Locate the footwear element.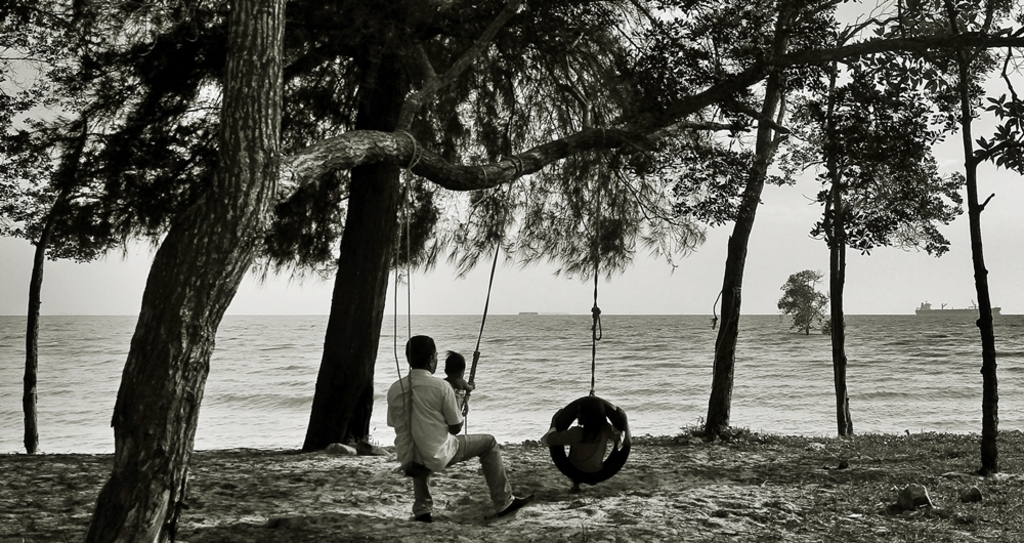
Element bbox: BBox(496, 492, 544, 516).
